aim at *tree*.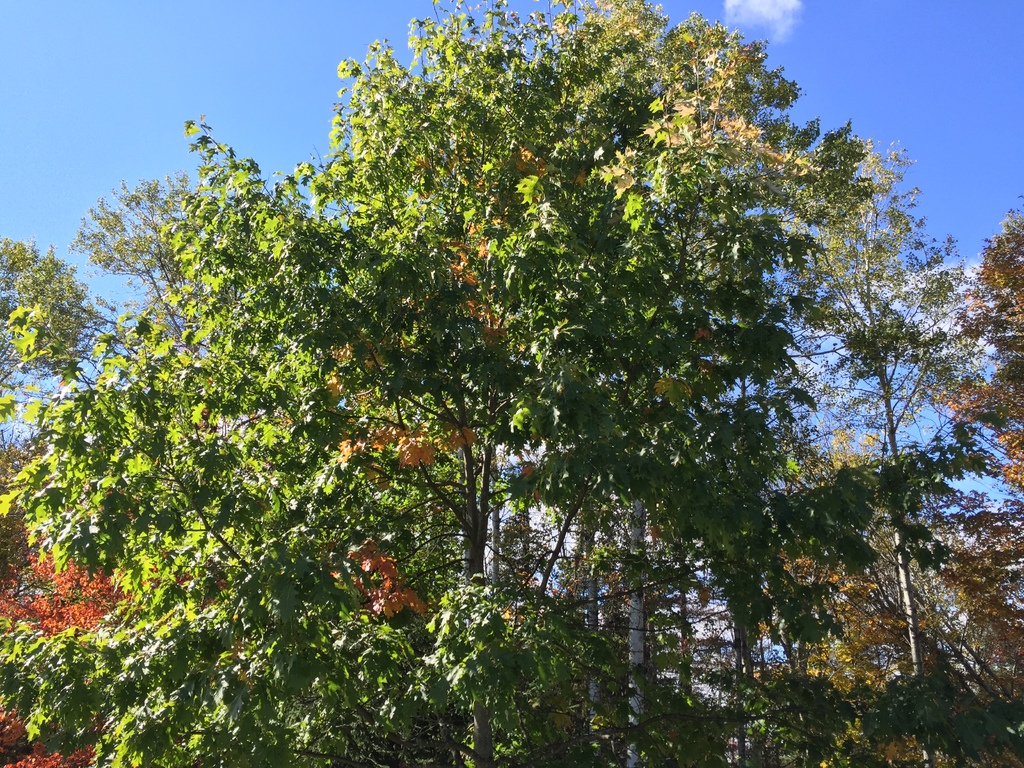
Aimed at x1=0 y1=232 x2=141 y2=767.
